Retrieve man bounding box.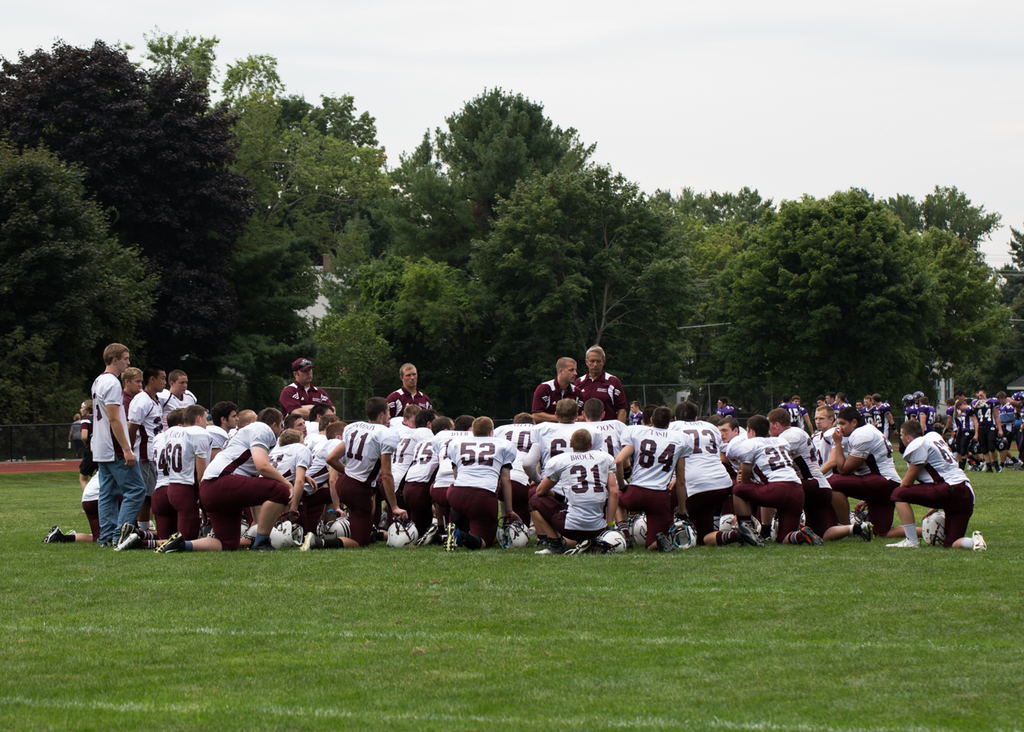
Bounding box: {"left": 282, "top": 420, "right": 354, "bottom": 546}.
